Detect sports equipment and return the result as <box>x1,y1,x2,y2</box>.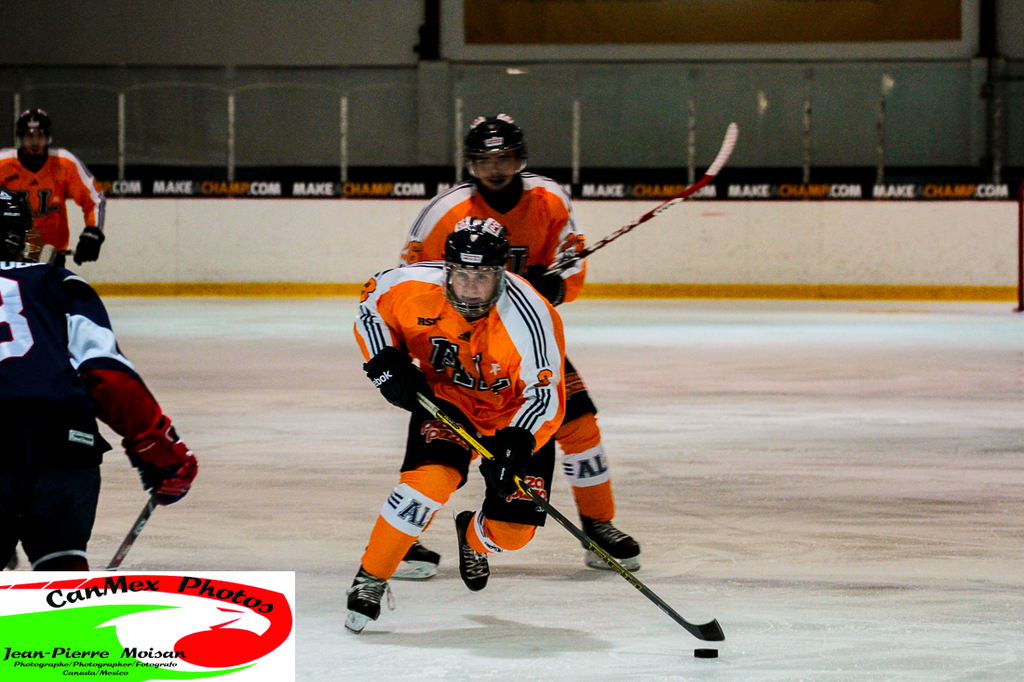
<box>344,567,392,629</box>.
